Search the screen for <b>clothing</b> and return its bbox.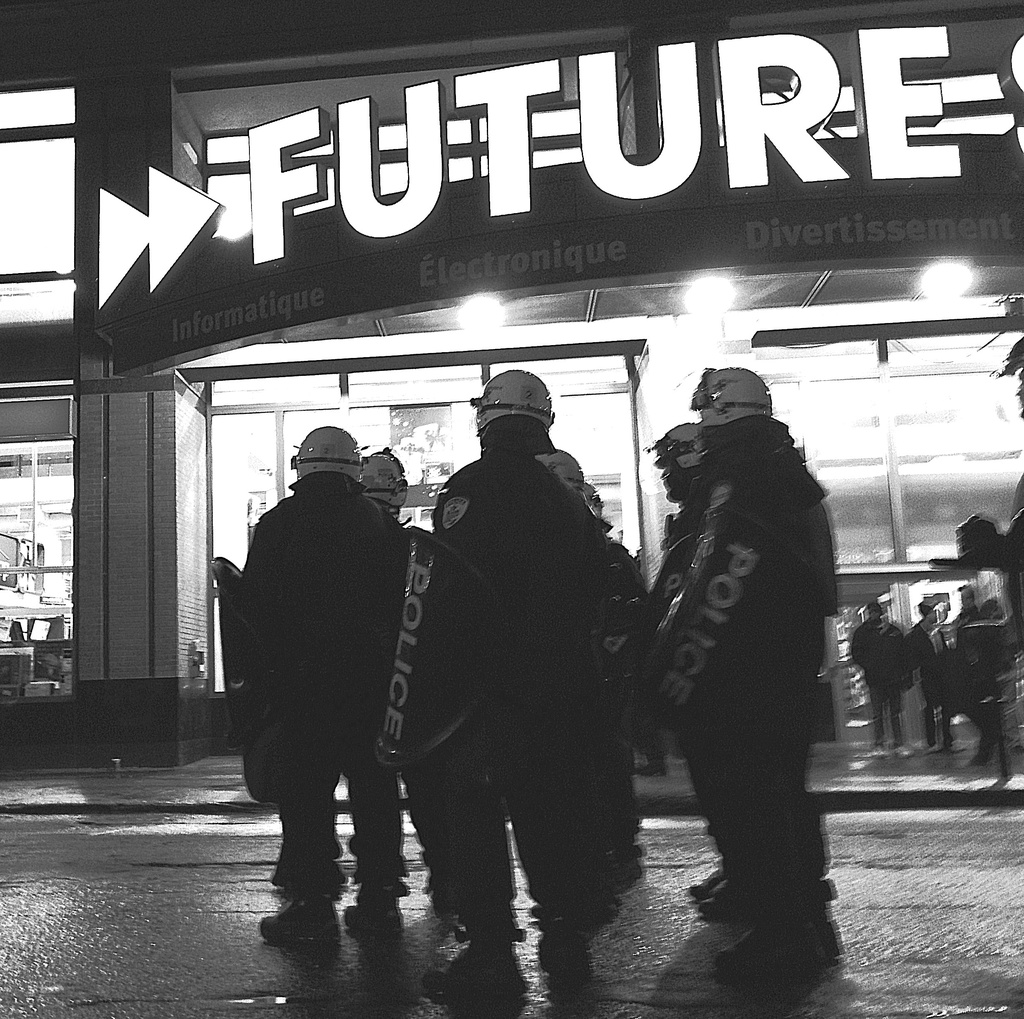
Found: locate(217, 417, 424, 904).
